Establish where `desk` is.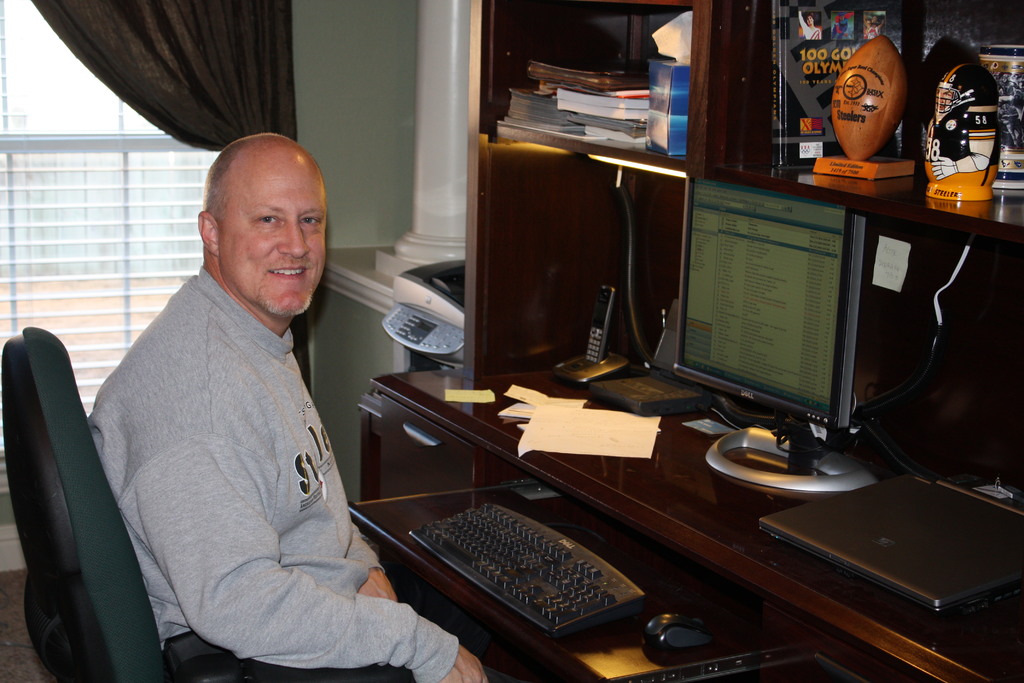
Established at (334,361,982,680).
